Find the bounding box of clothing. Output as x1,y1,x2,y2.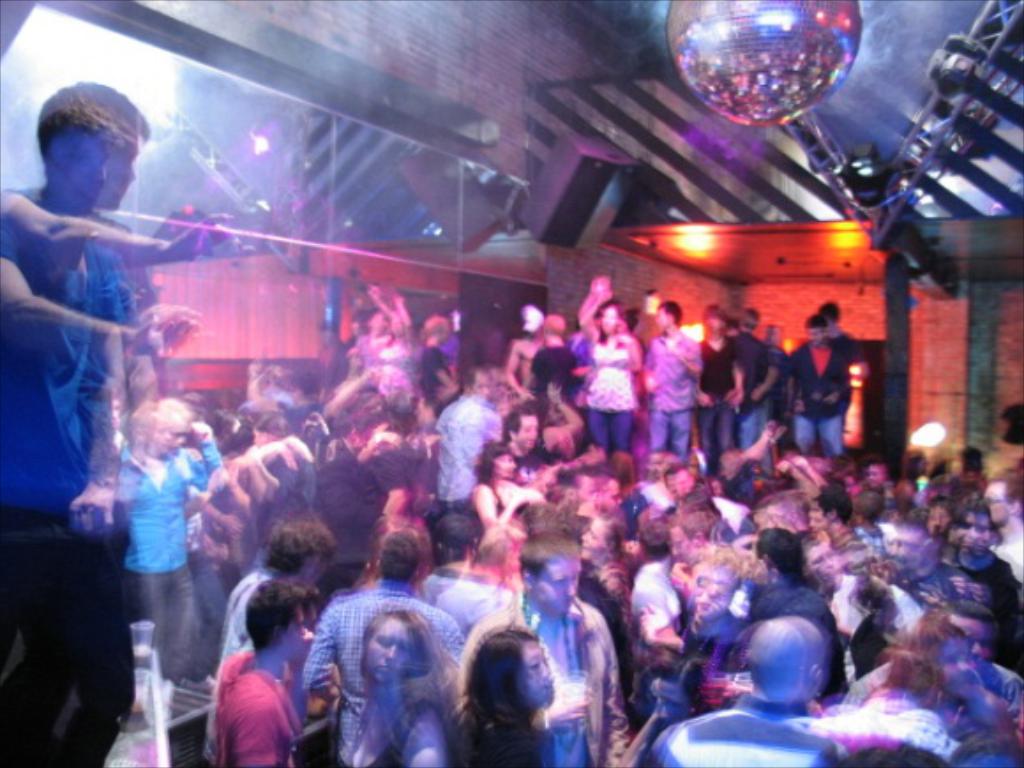
922,533,1019,641.
